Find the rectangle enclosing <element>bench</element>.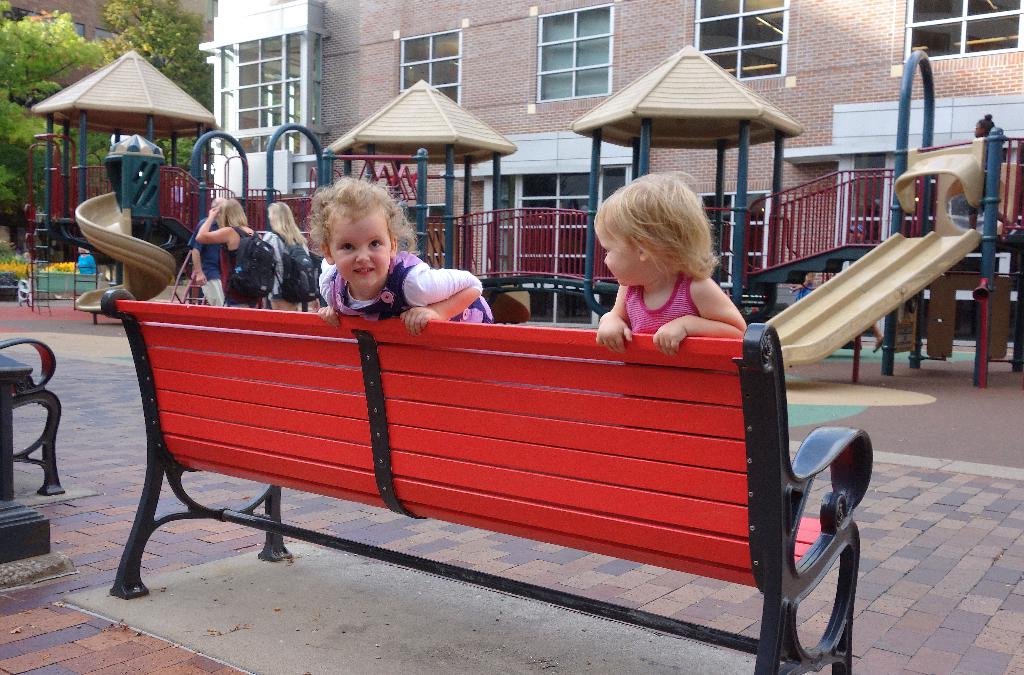
96:296:862:674.
